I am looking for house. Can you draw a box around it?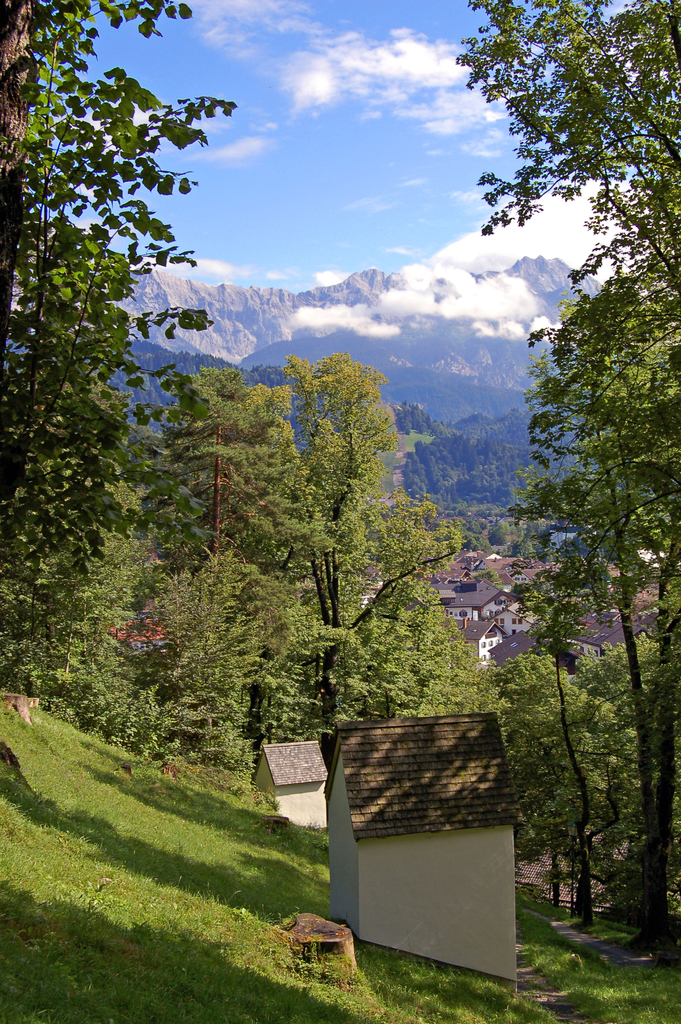
Sure, the bounding box is box(319, 707, 523, 989).
